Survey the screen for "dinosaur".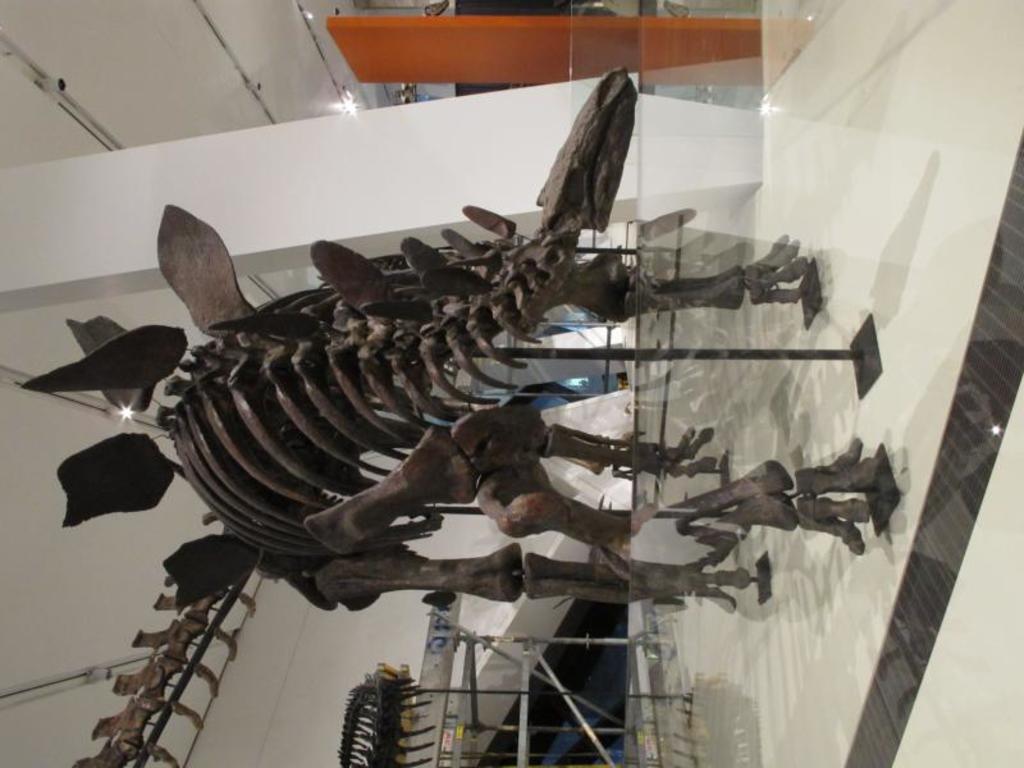
Survey found: left=337, top=663, right=436, bottom=767.
